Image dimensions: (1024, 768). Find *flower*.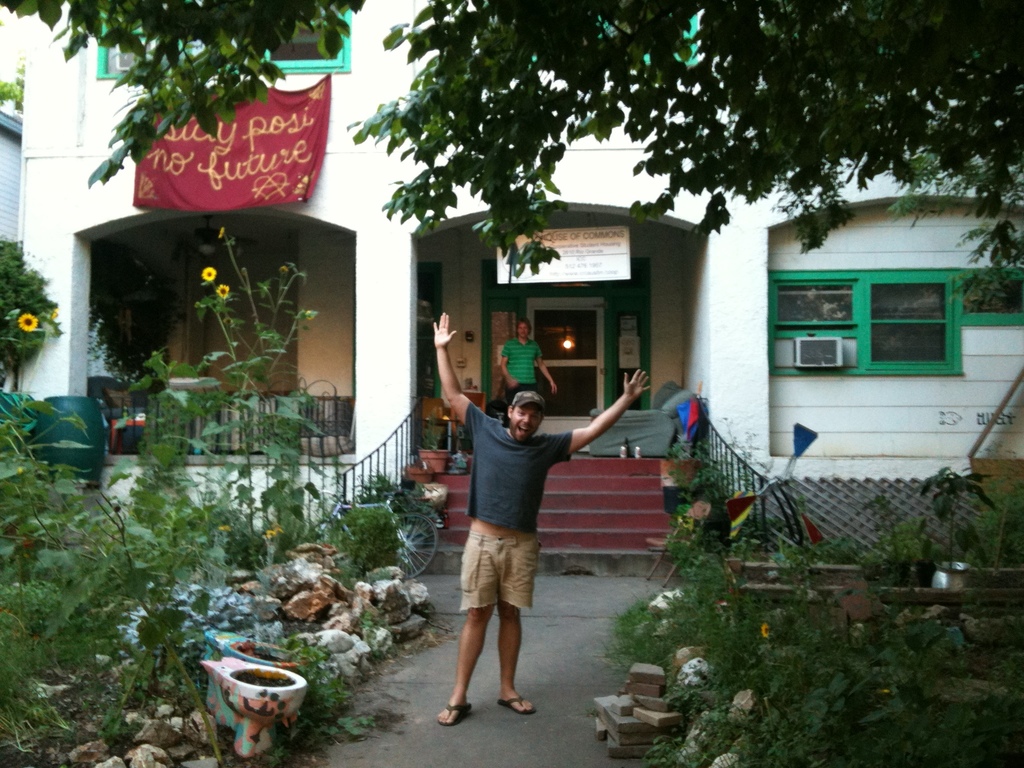
Rect(215, 281, 231, 301).
